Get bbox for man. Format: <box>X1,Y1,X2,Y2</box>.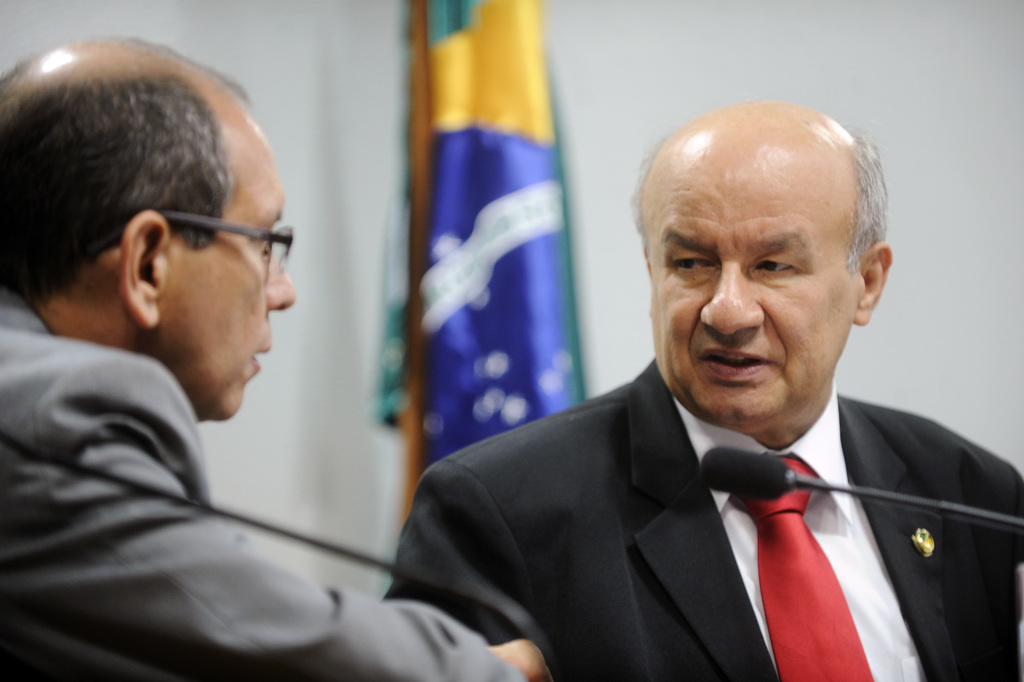
<box>0,36,547,681</box>.
